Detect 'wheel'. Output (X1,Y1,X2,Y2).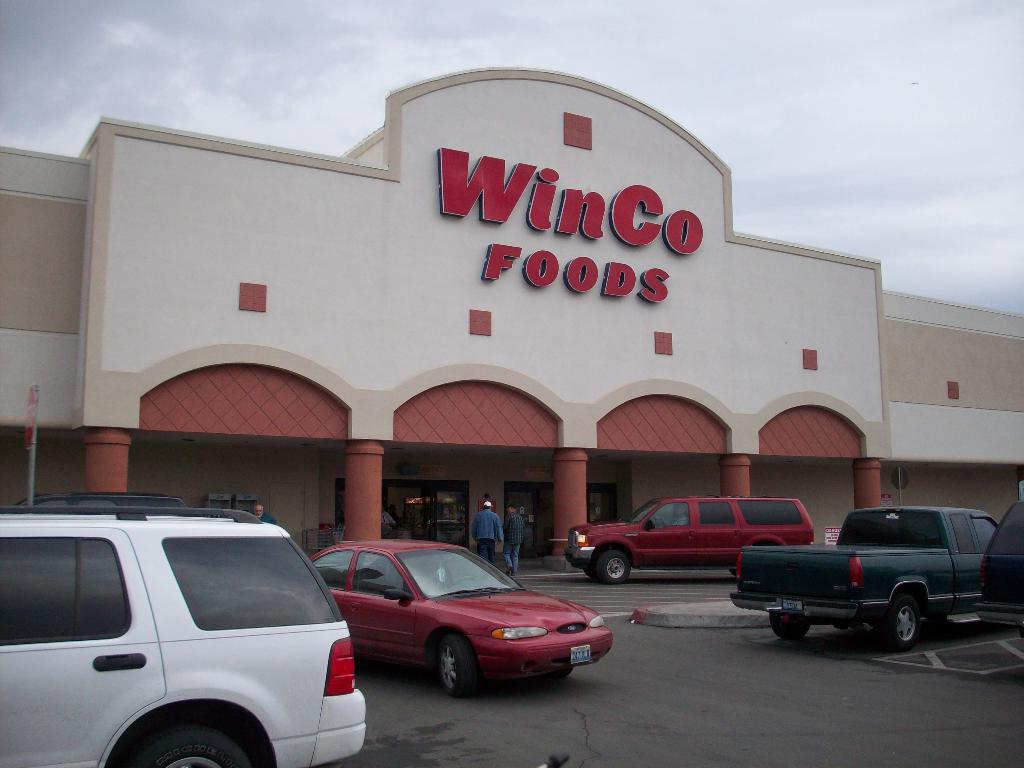
(596,550,634,588).
